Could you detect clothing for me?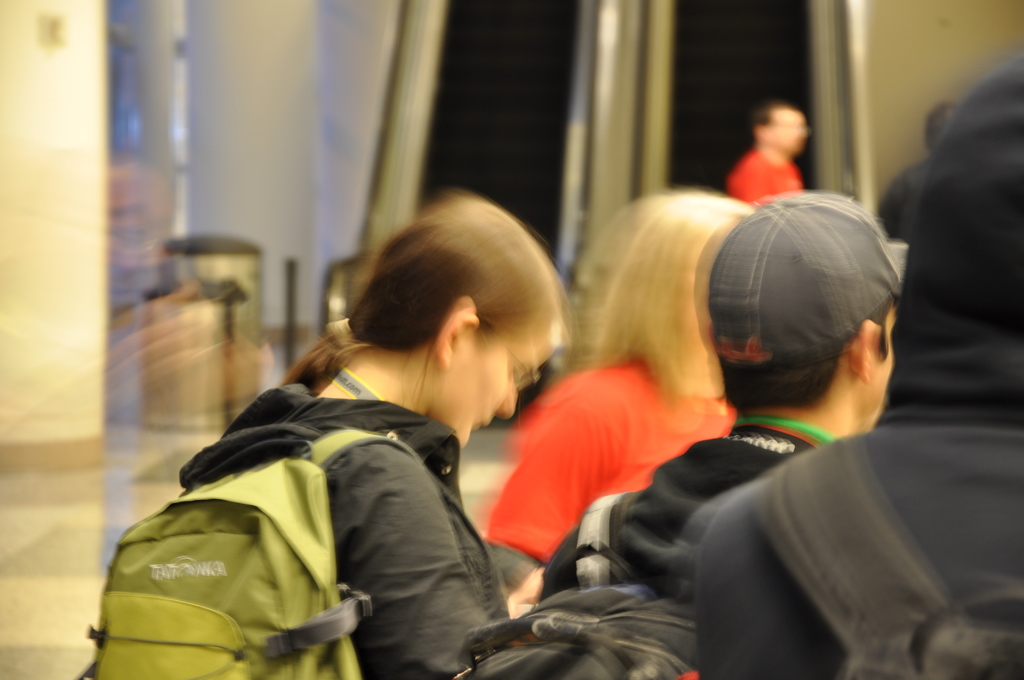
Detection result: left=735, top=145, right=826, bottom=220.
